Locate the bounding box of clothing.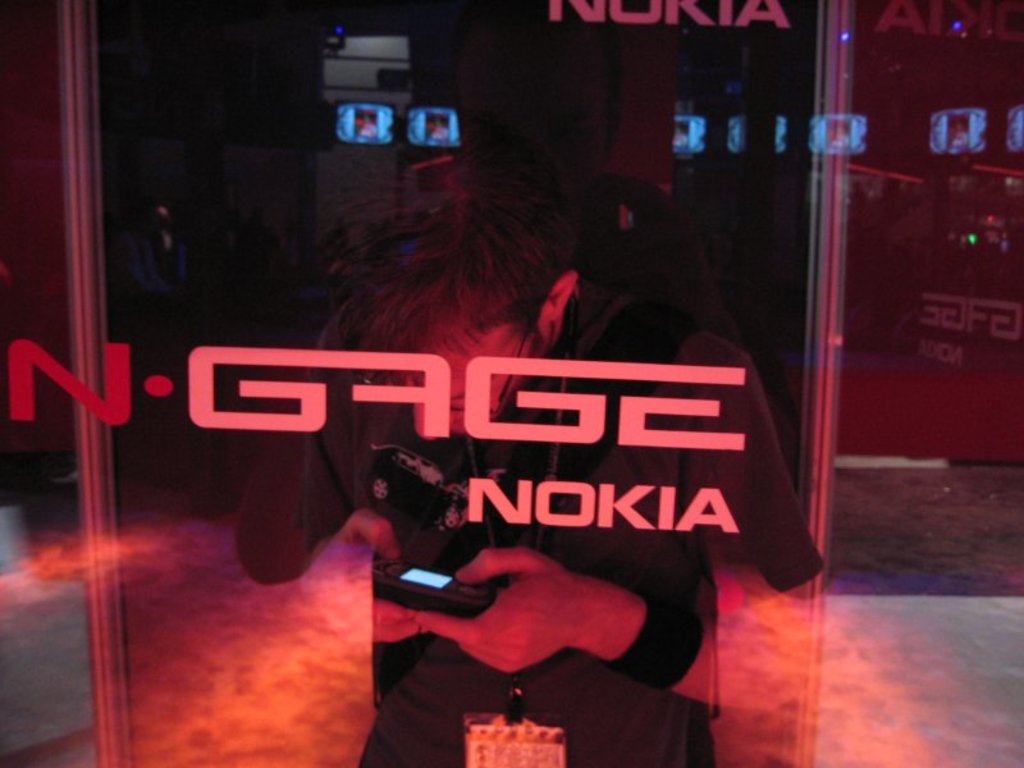
Bounding box: select_region(118, 79, 794, 719).
